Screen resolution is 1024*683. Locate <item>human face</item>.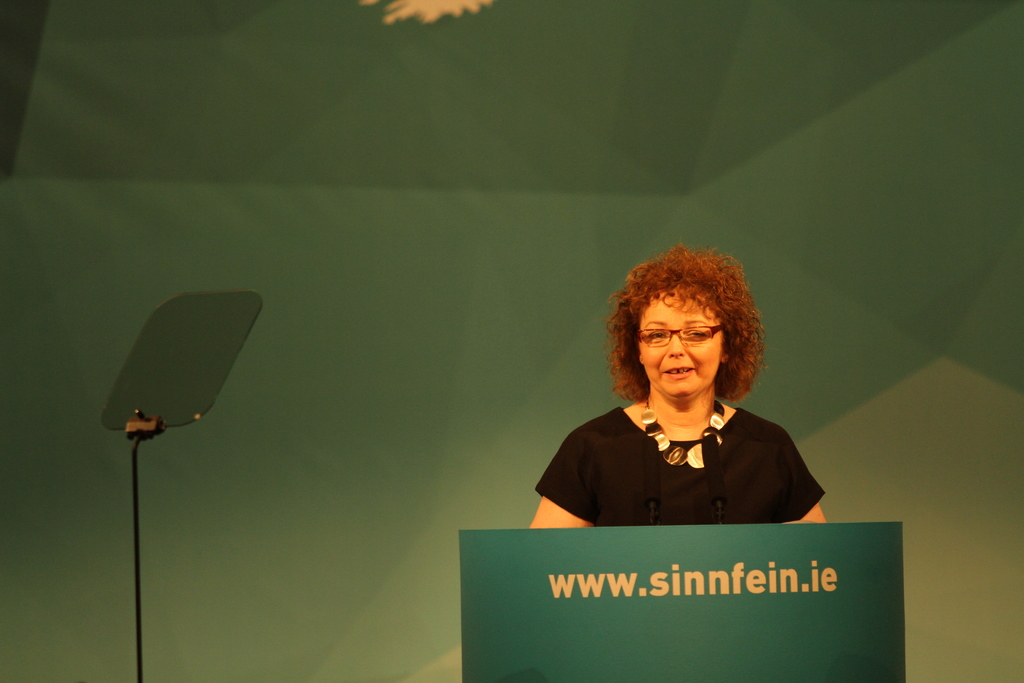
locate(637, 286, 724, 399).
